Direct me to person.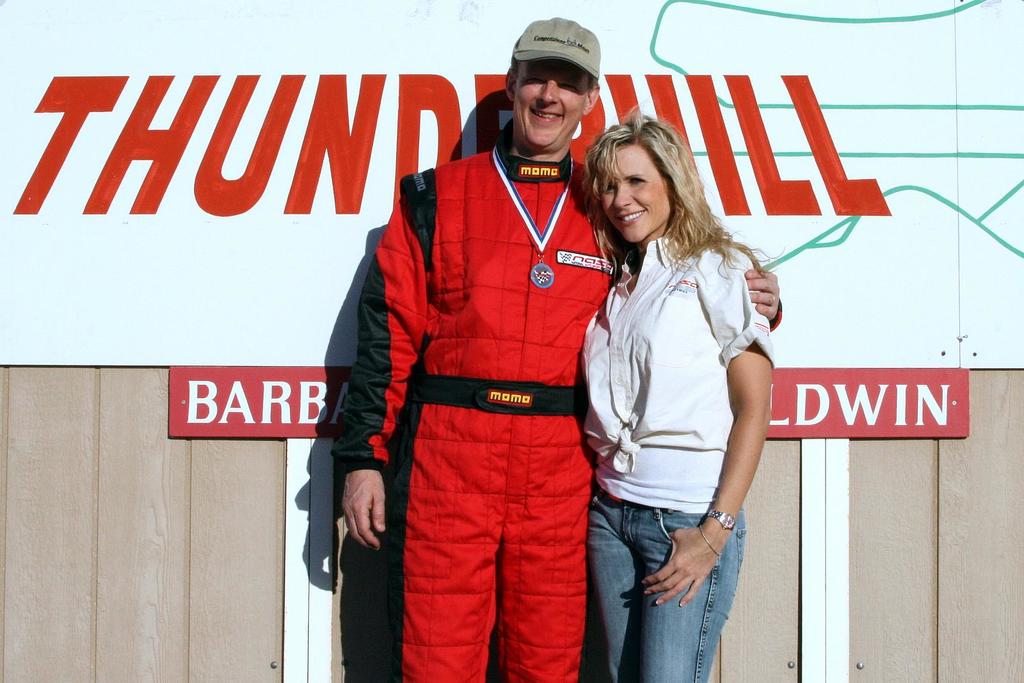
Direction: x1=345 y1=22 x2=623 y2=682.
